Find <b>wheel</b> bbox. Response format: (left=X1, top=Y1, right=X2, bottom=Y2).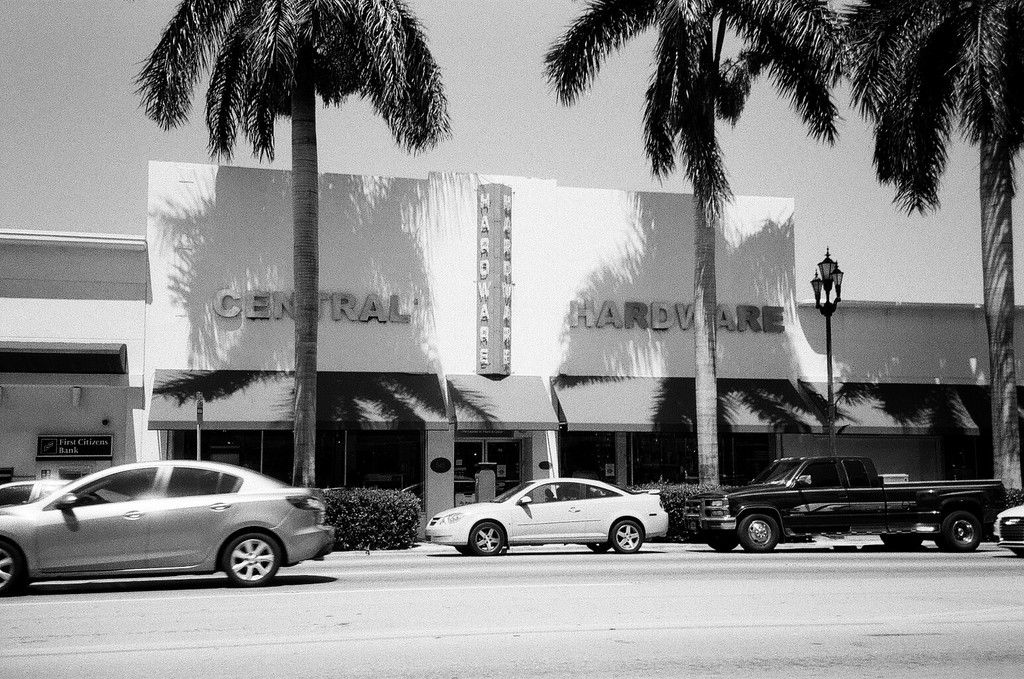
(left=472, top=521, right=502, bottom=556).
